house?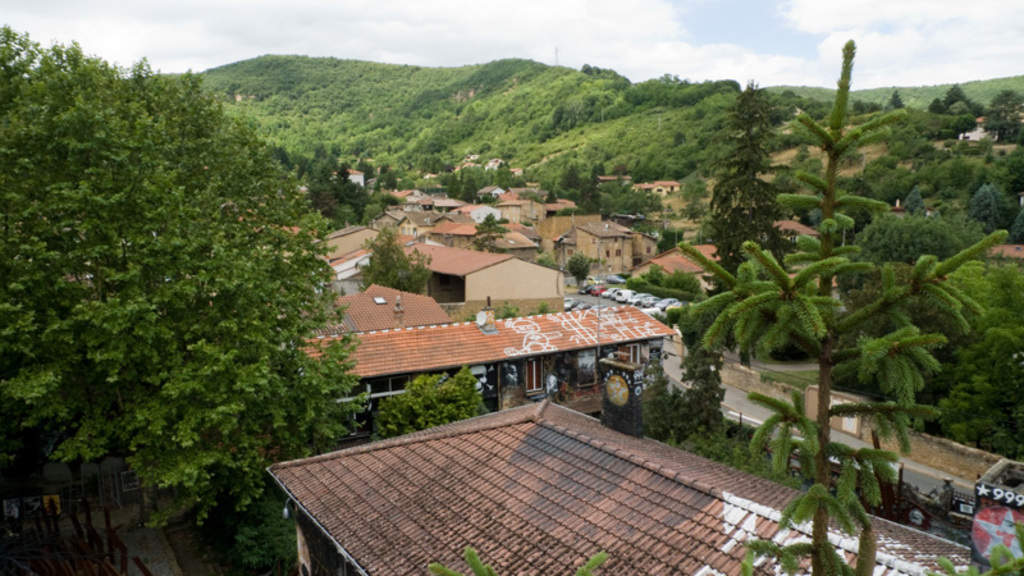
x1=630, y1=236, x2=753, y2=284
